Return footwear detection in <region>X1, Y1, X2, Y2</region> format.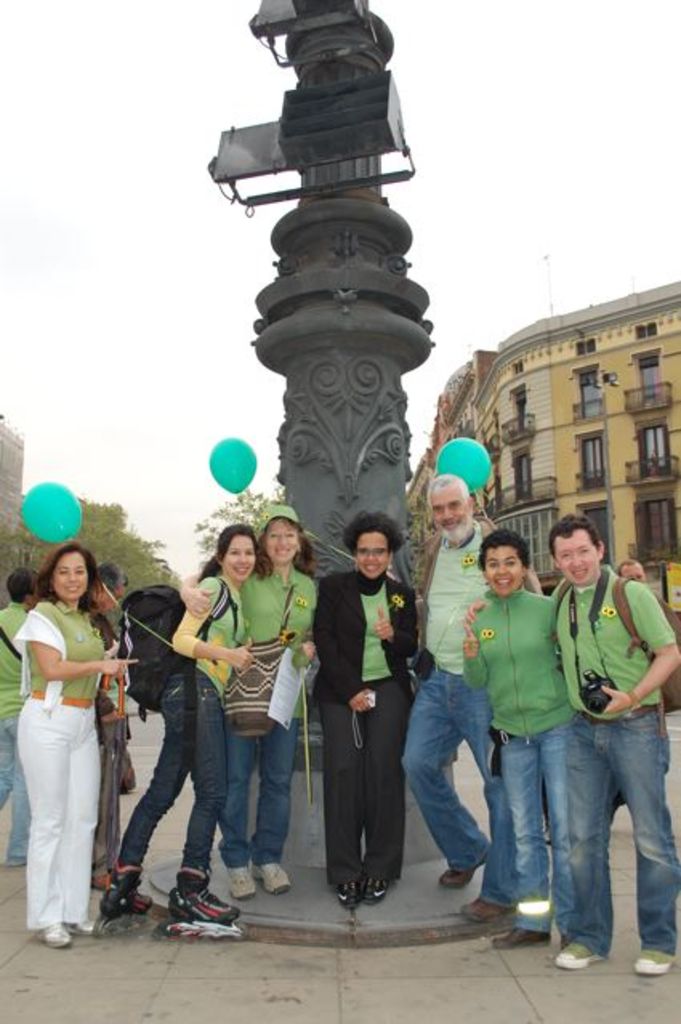
<region>221, 864, 252, 896</region>.
